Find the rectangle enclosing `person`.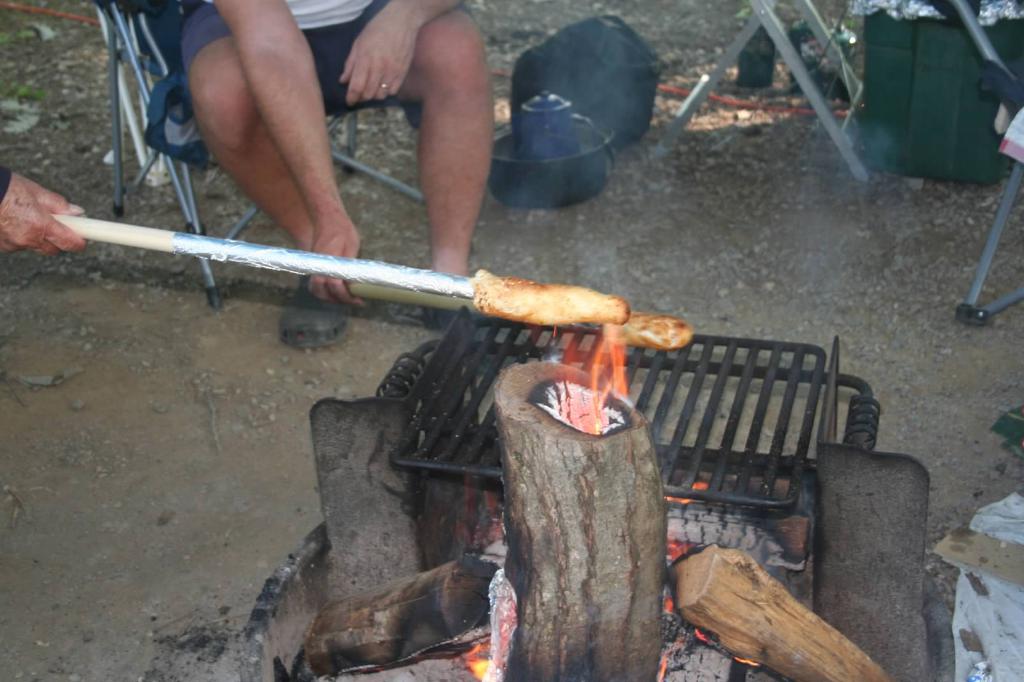
[left=177, top=0, right=499, bottom=344].
